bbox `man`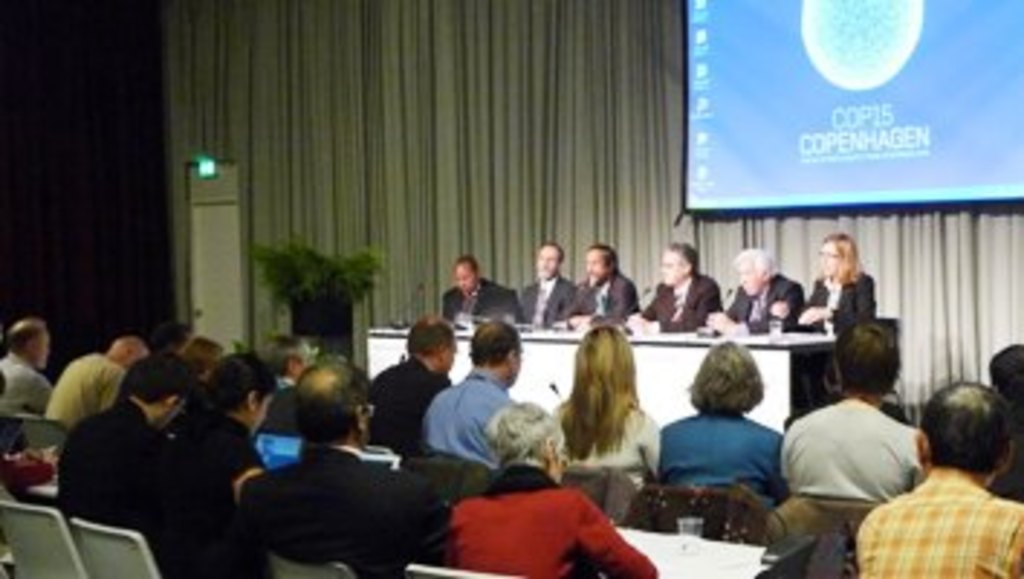
842 371 1023 573
